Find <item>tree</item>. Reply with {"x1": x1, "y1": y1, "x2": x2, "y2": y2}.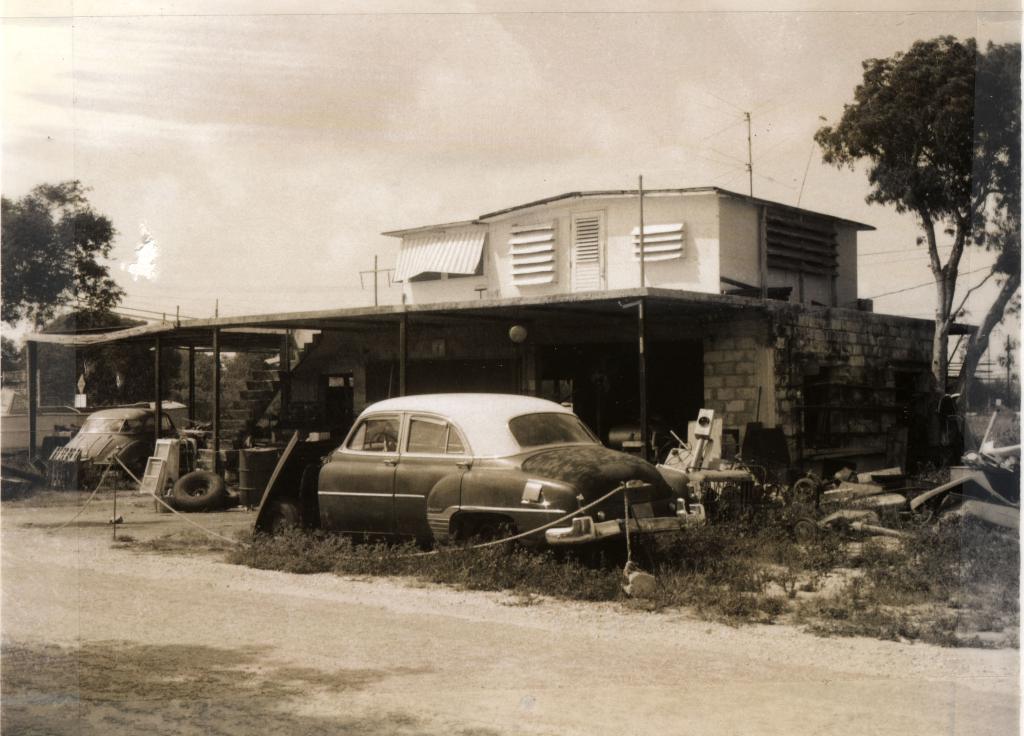
{"x1": 0, "y1": 178, "x2": 132, "y2": 388}.
